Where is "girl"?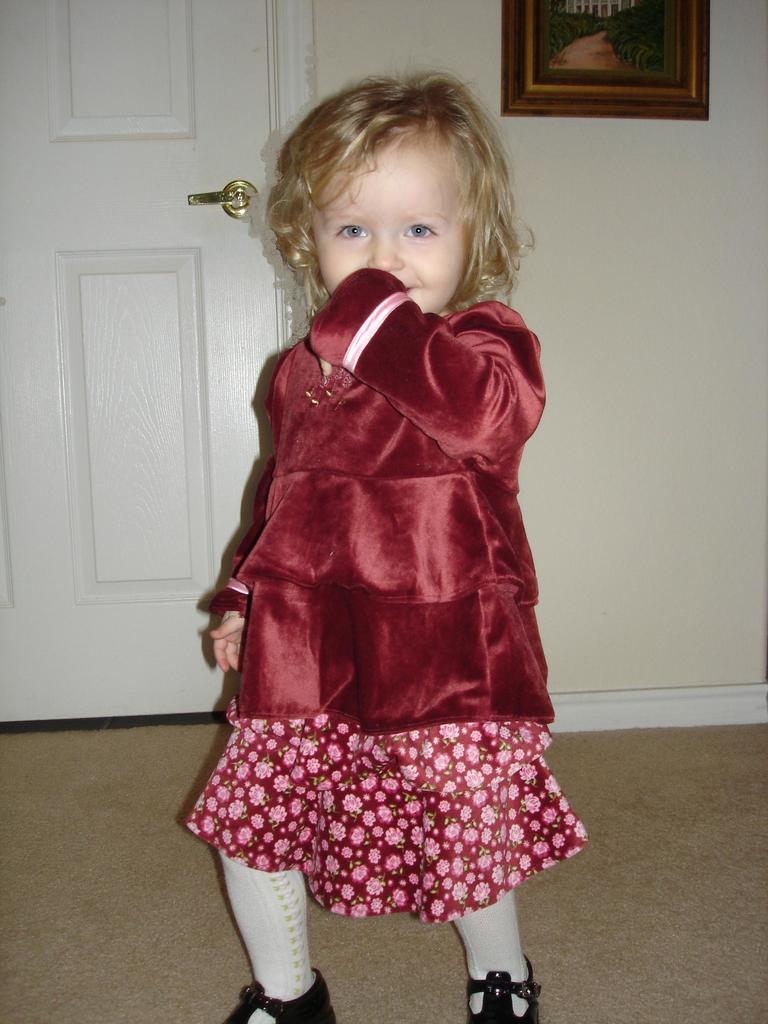
(left=180, top=66, right=588, bottom=1023).
